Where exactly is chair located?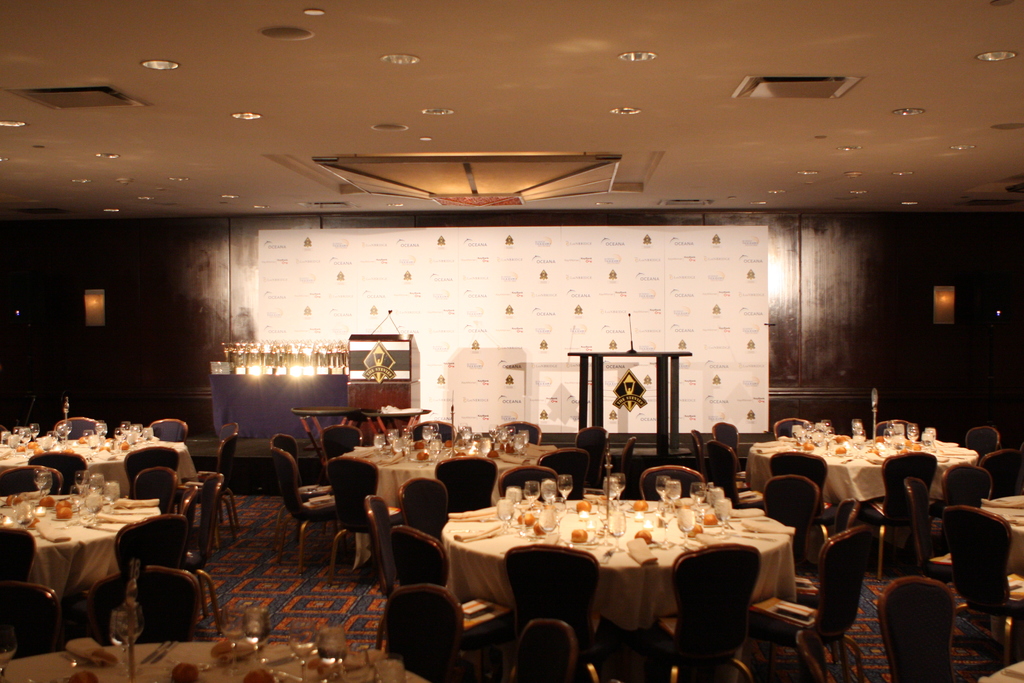
Its bounding box is crop(120, 444, 177, 503).
